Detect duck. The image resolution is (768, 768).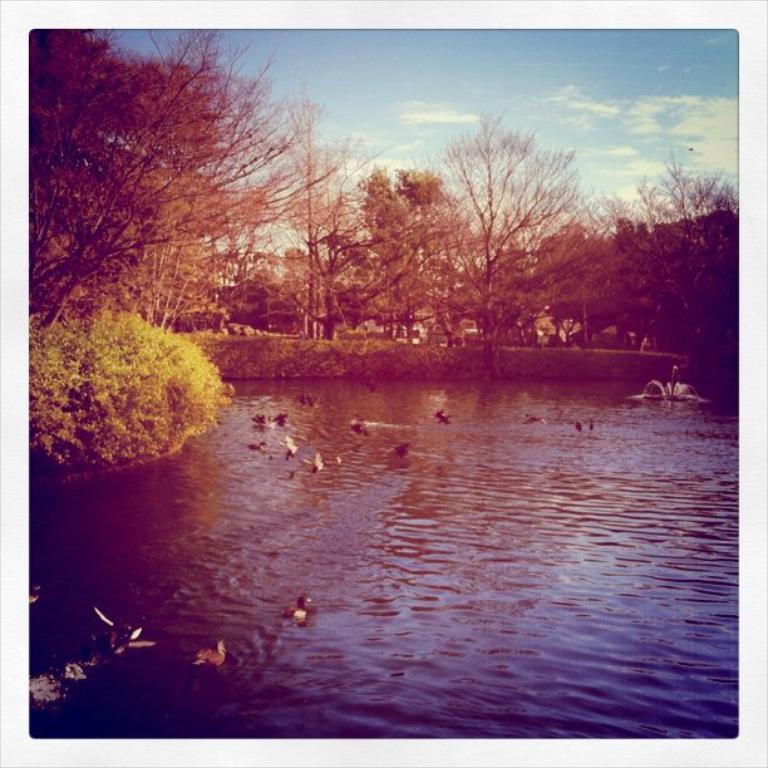
[x1=430, y1=409, x2=463, y2=425].
